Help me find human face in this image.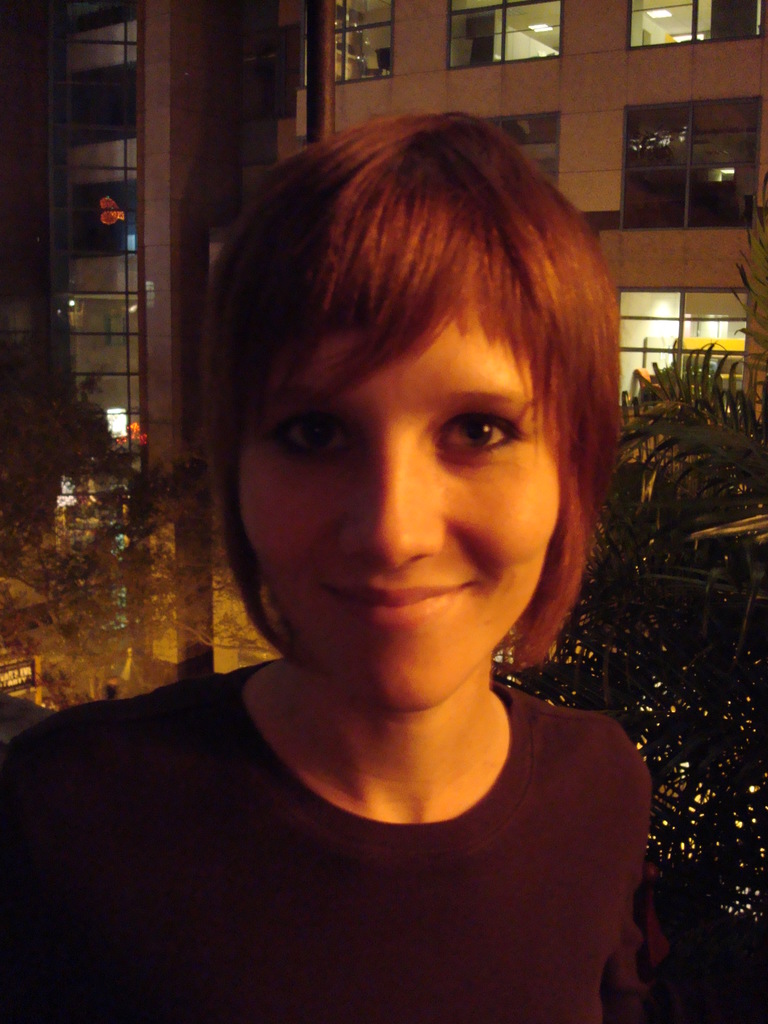
Found it: locate(245, 275, 574, 704).
